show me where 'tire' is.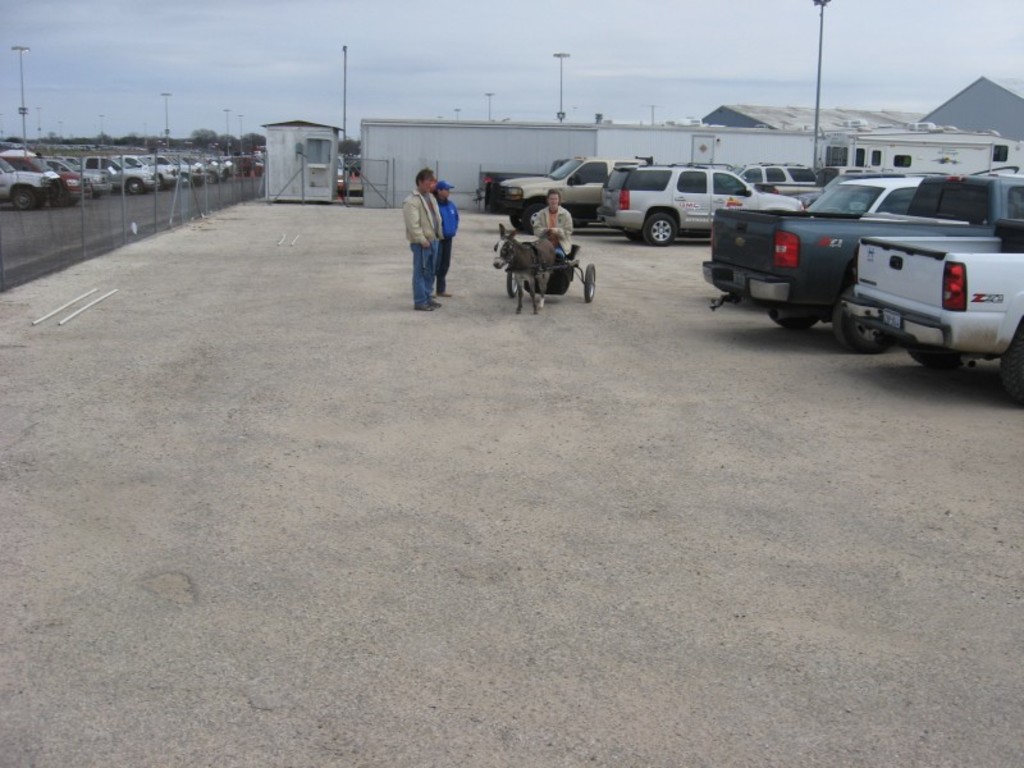
'tire' is at [left=585, top=255, right=602, bottom=300].
